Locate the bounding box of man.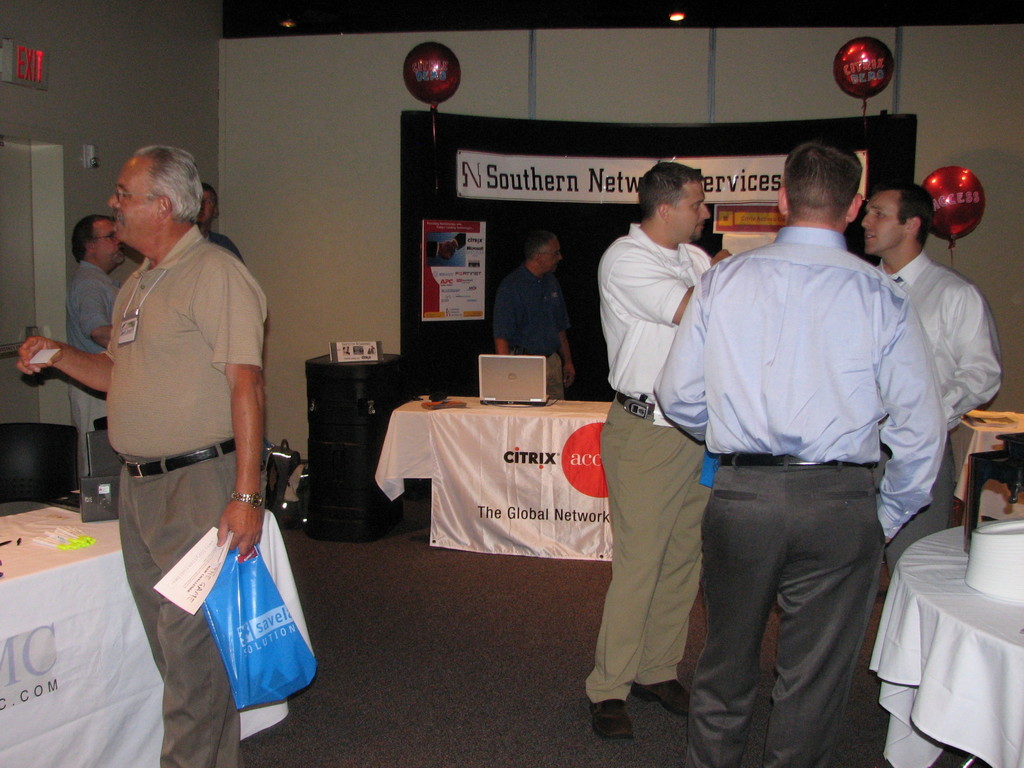
Bounding box: <box>17,145,267,767</box>.
